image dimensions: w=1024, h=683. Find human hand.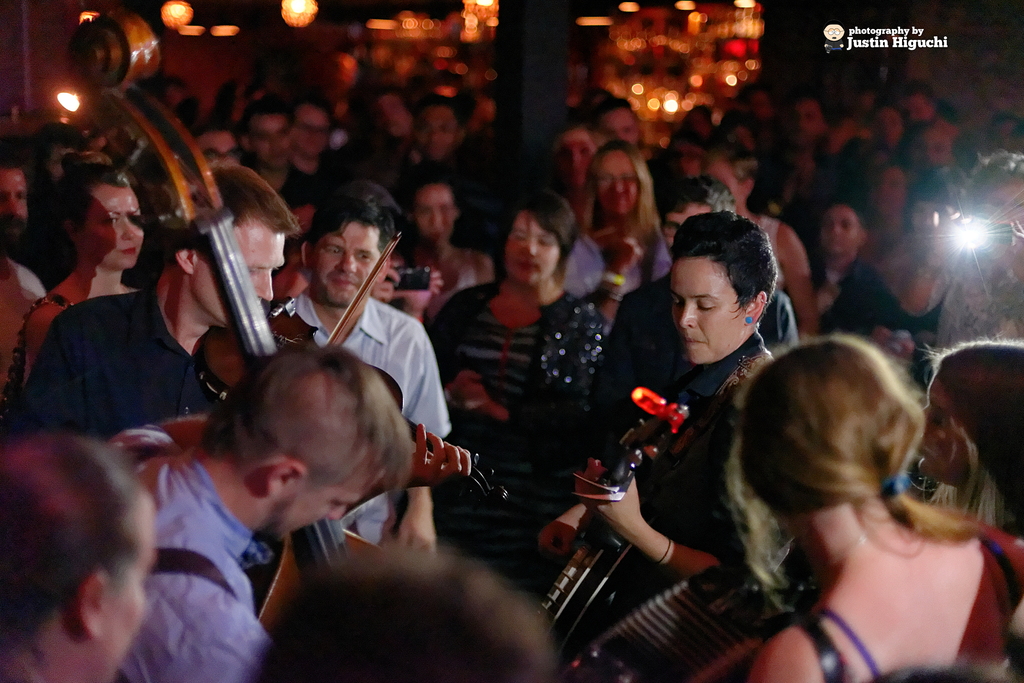
399:502:439:555.
